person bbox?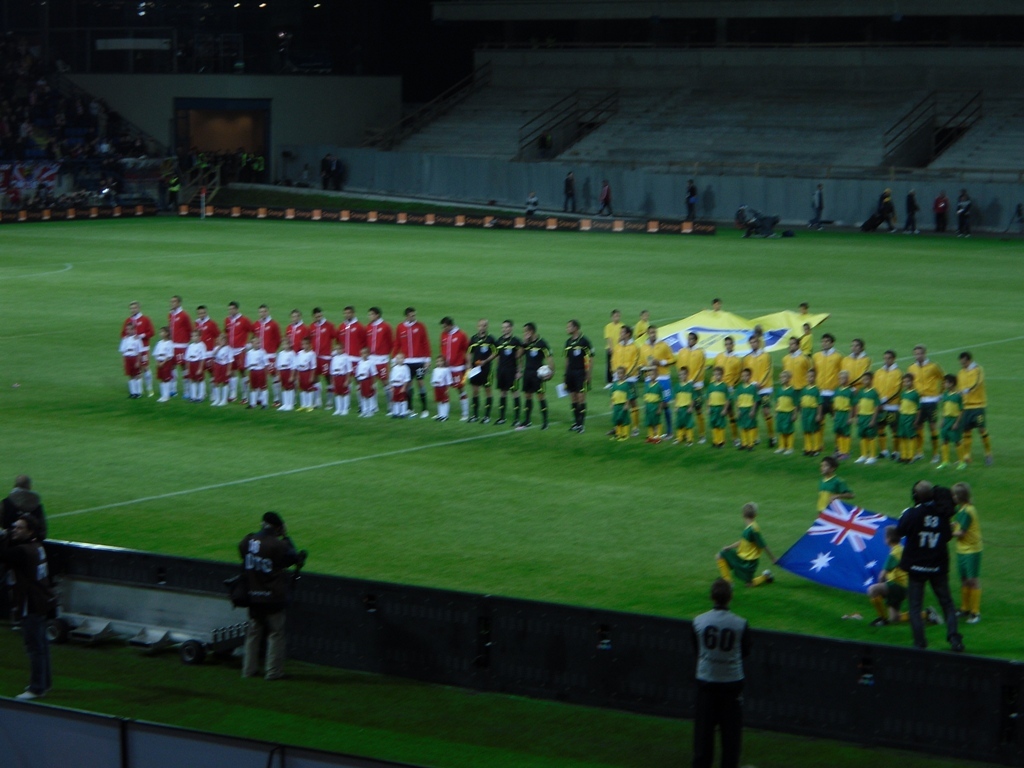
191,301,217,344
